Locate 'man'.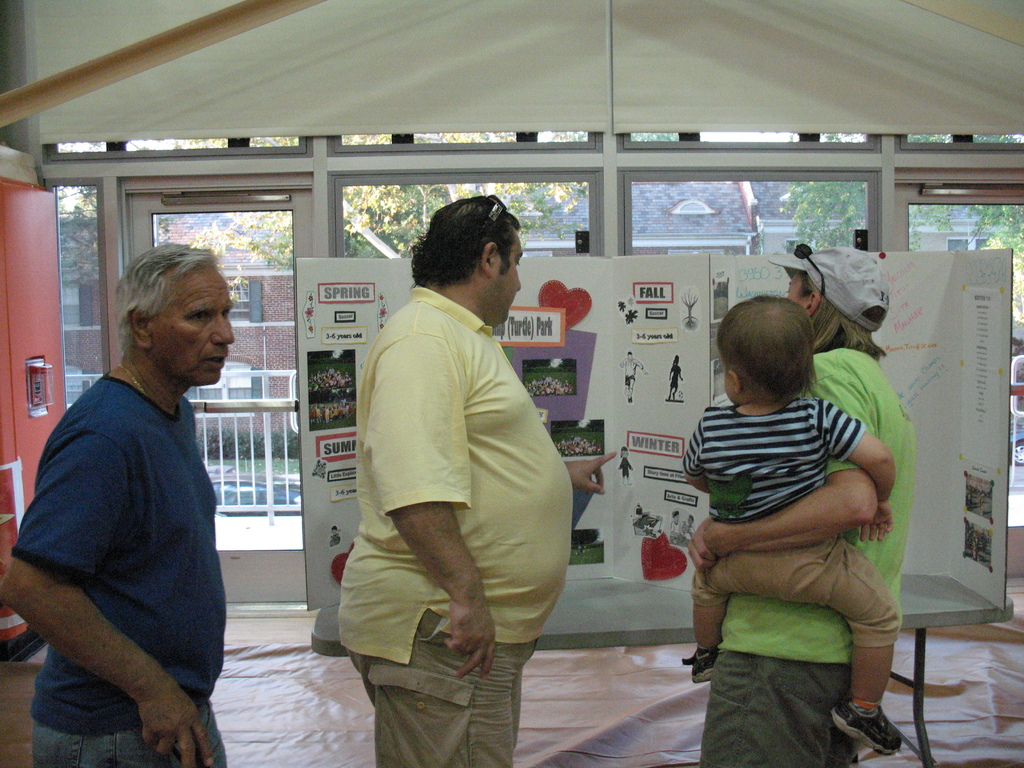
Bounding box: rect(323, 200, 579, 736).
